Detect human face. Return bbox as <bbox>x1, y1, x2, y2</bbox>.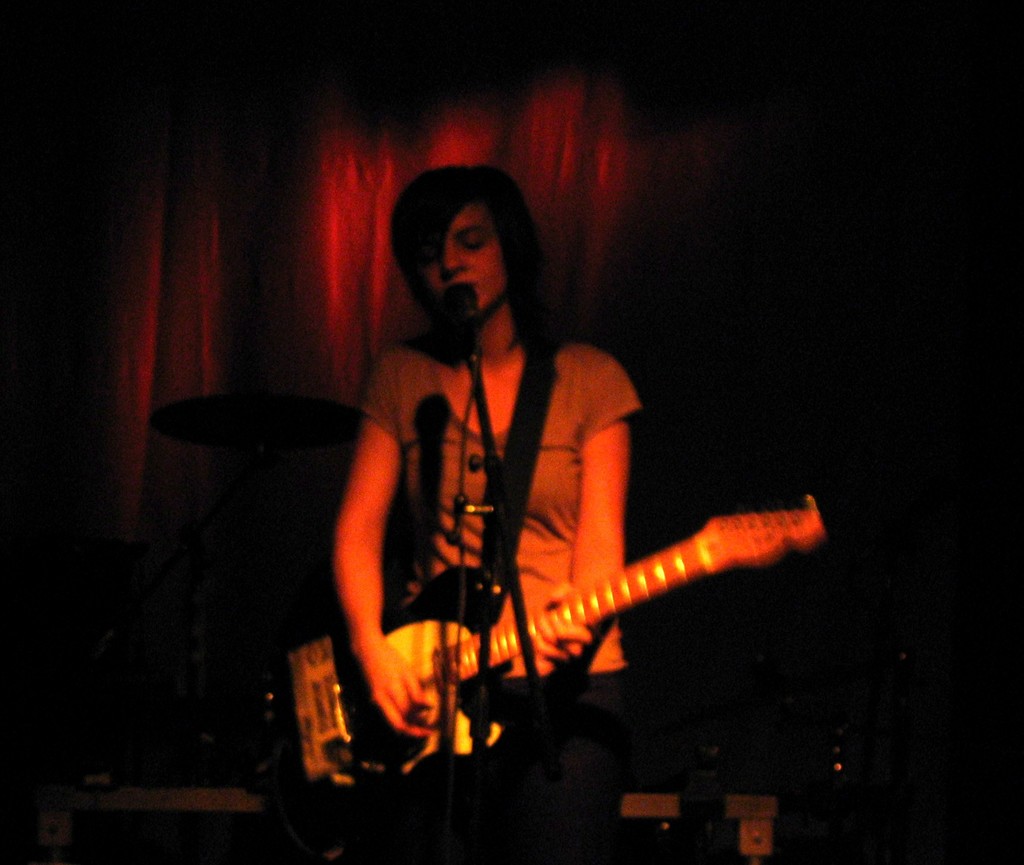
<bbox>421, 202, 504, 310</bbox>.
